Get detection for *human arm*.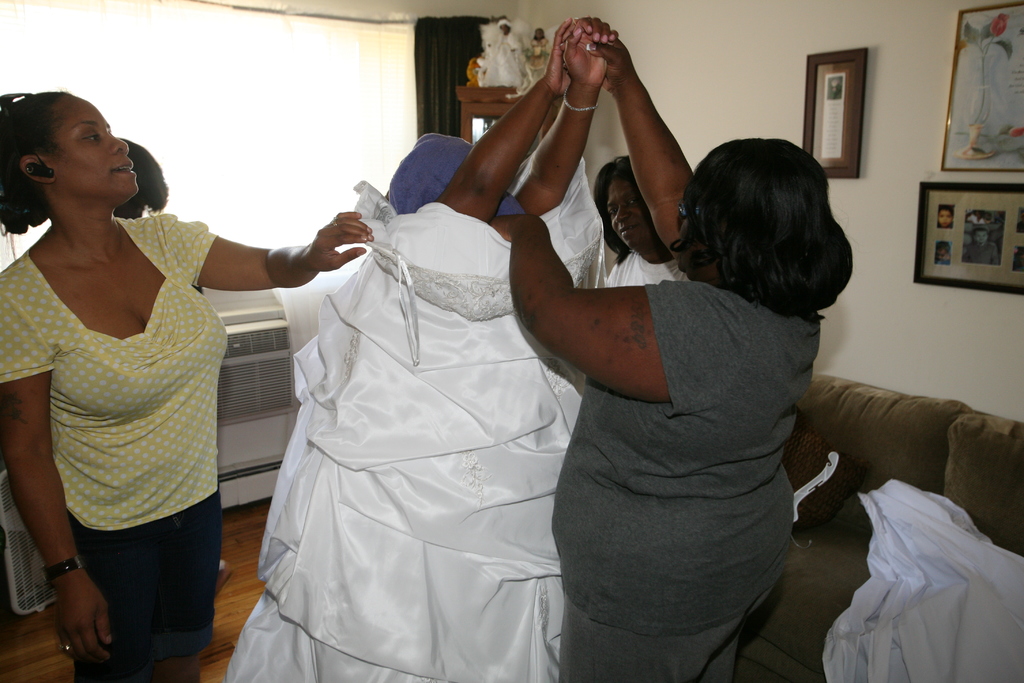
Detection: l=497, t=193, r=686, b=415.
